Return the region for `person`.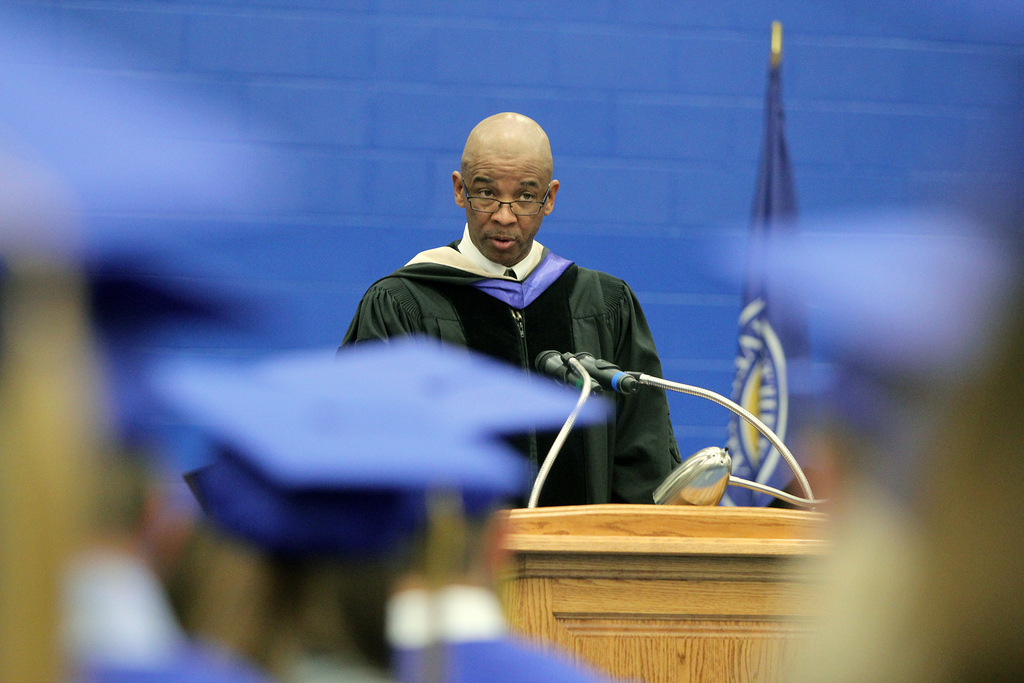
bbox=(346, 138, 719, 522).
